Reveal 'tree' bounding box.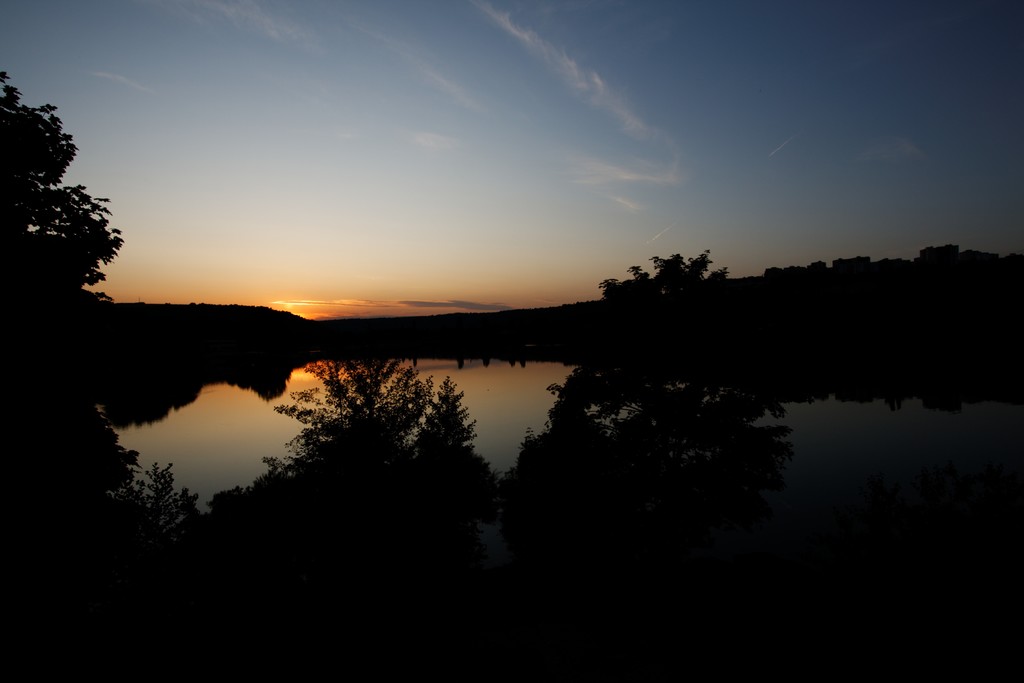
Revealed: [x1=113, y1=455, x2=211, y2=539].
